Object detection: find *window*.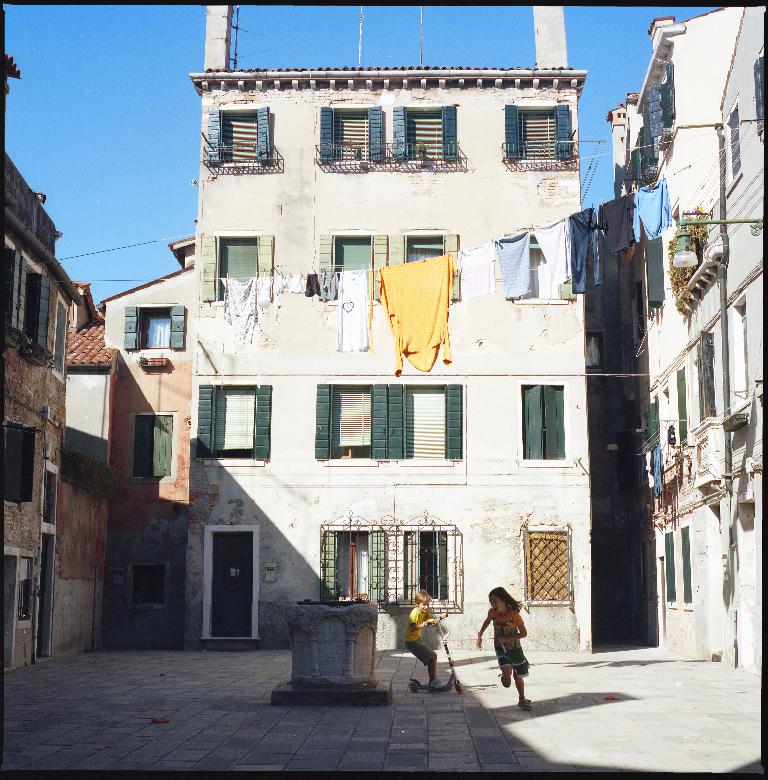
<box>399,235,463,299</box>.
